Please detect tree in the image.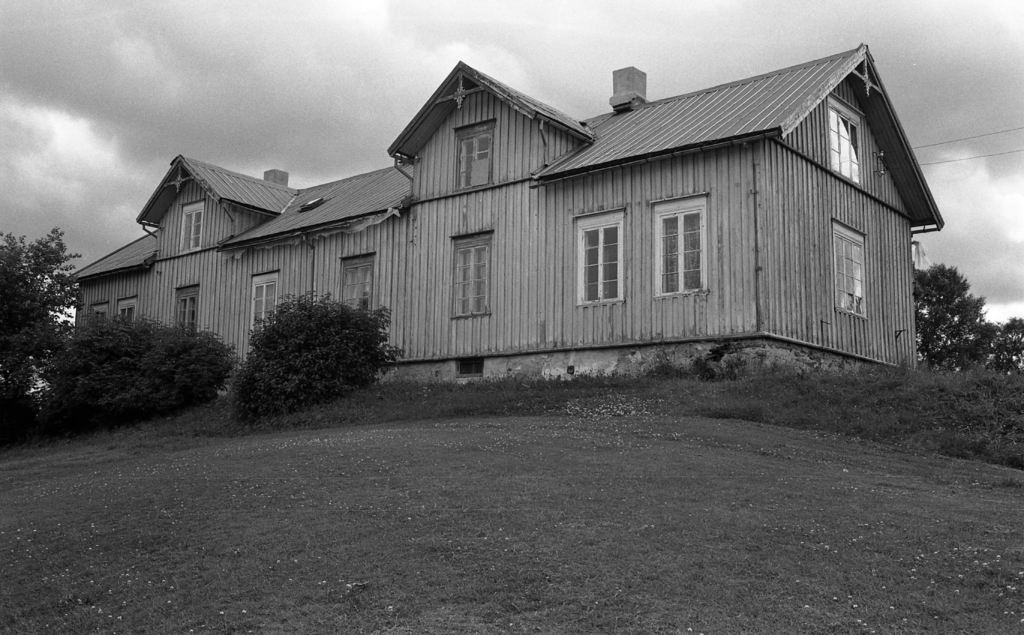
box(984, 312, 1021, 369).
